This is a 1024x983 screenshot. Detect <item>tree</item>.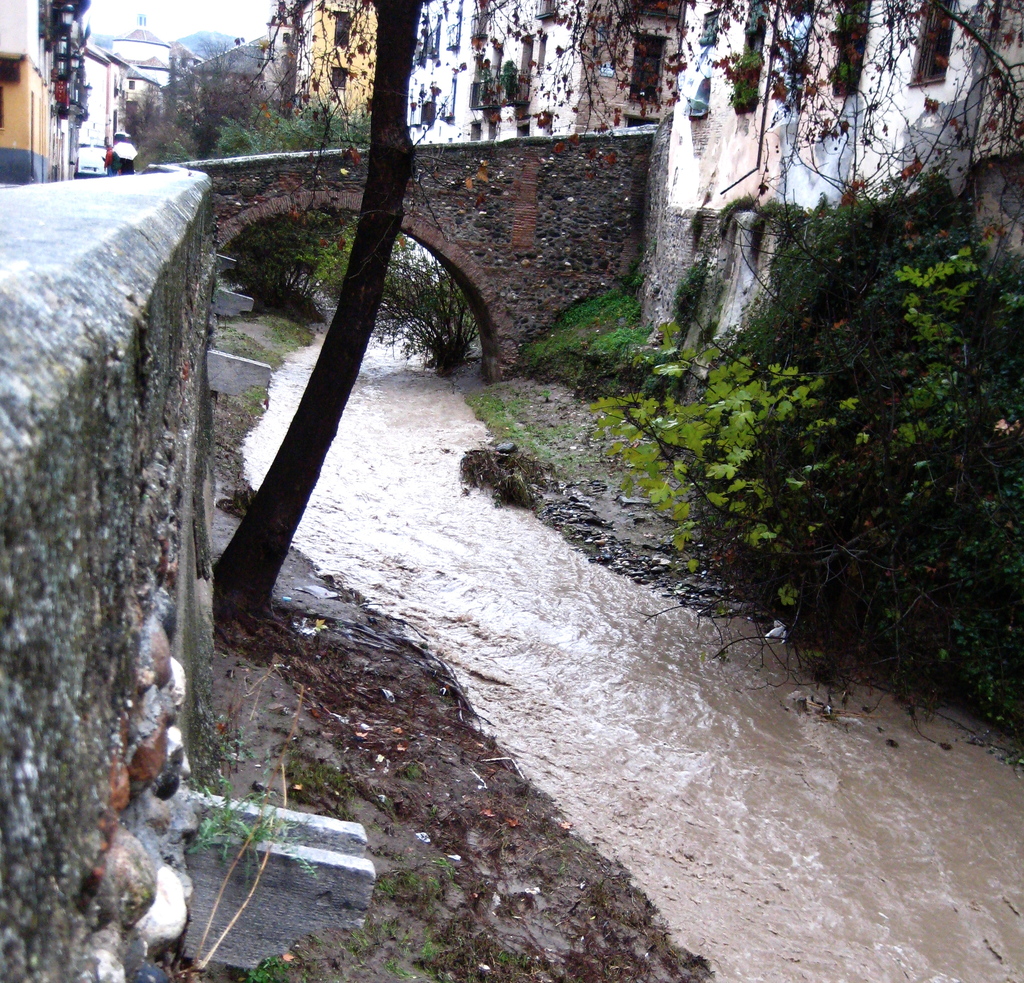
bbox=[216, 1, 413, 619].
